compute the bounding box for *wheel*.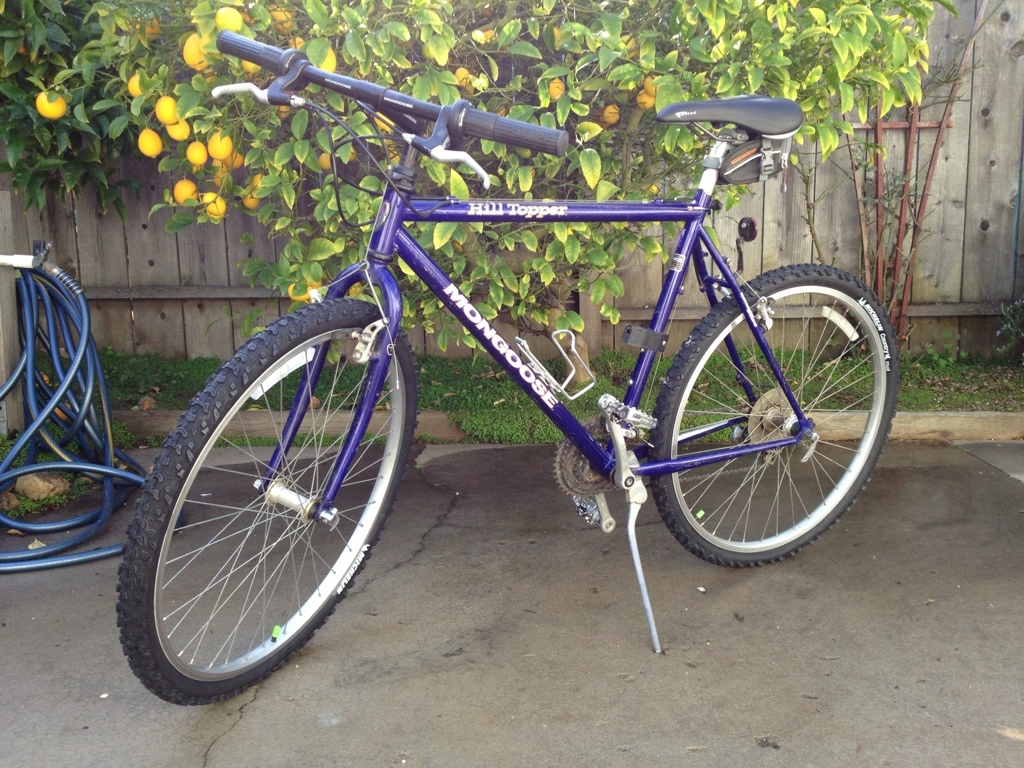
649, 259, 886, 562.
